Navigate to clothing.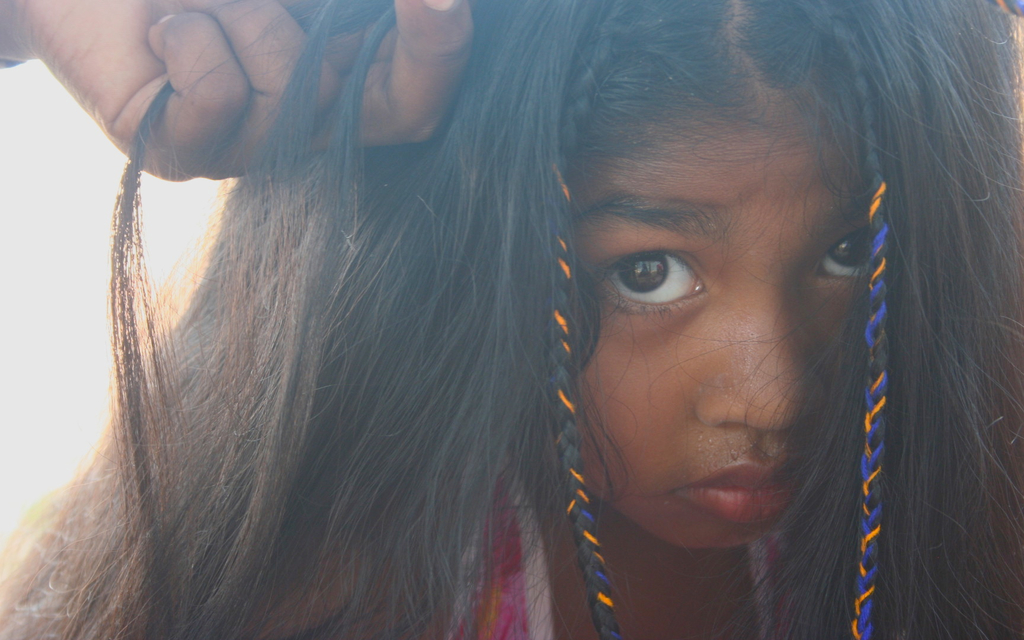
Navigation target: <region>451, 451, 792, 639</region>.
